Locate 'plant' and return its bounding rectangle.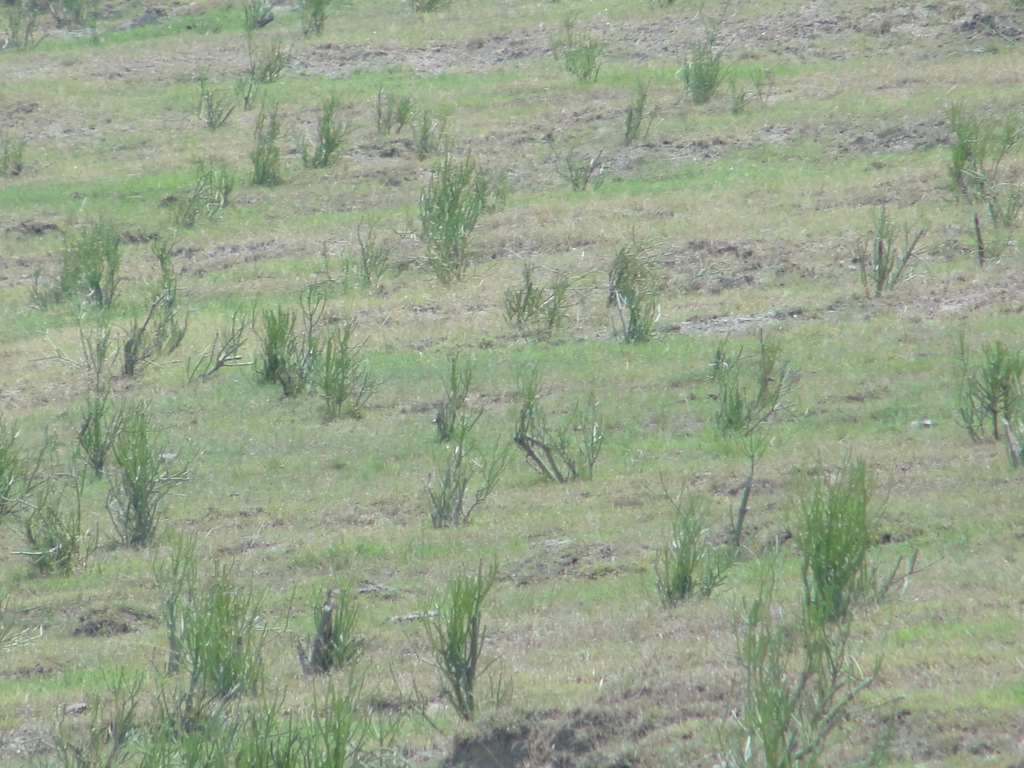
BBox(241, 0, 286, 38).
